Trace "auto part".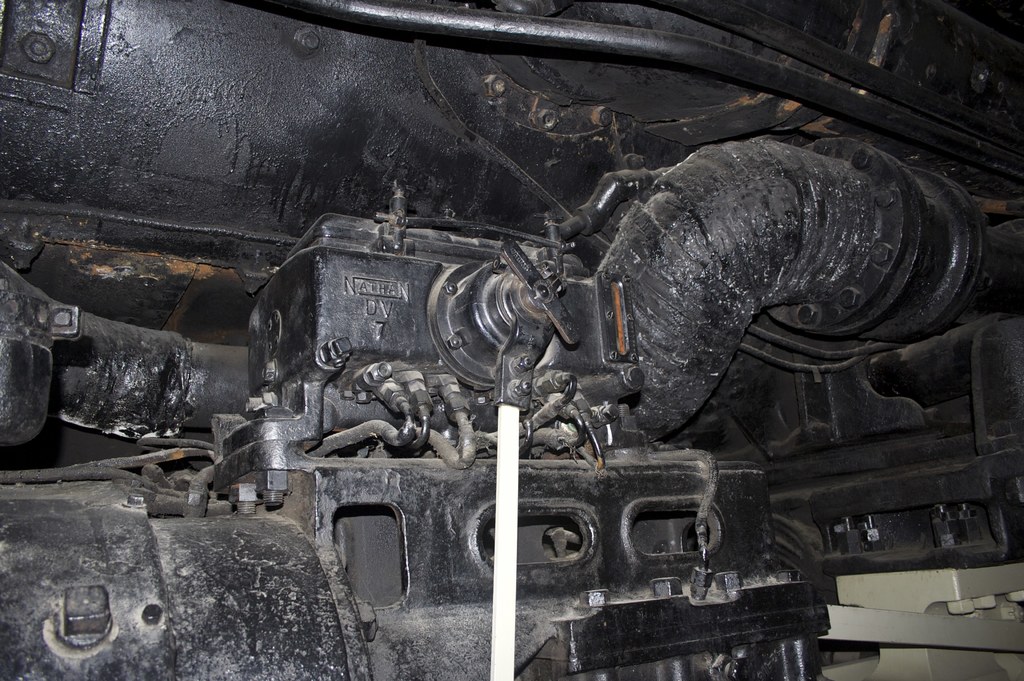
Traced to (0,0,1023,680).
